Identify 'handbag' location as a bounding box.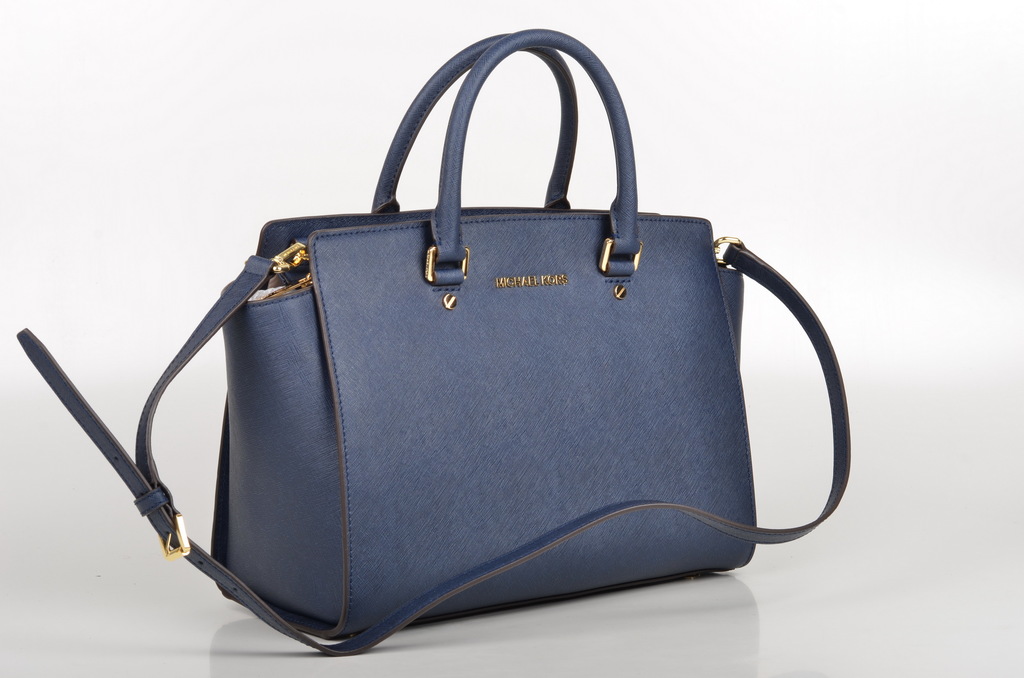
bbox(15, 29, 850, 658).
